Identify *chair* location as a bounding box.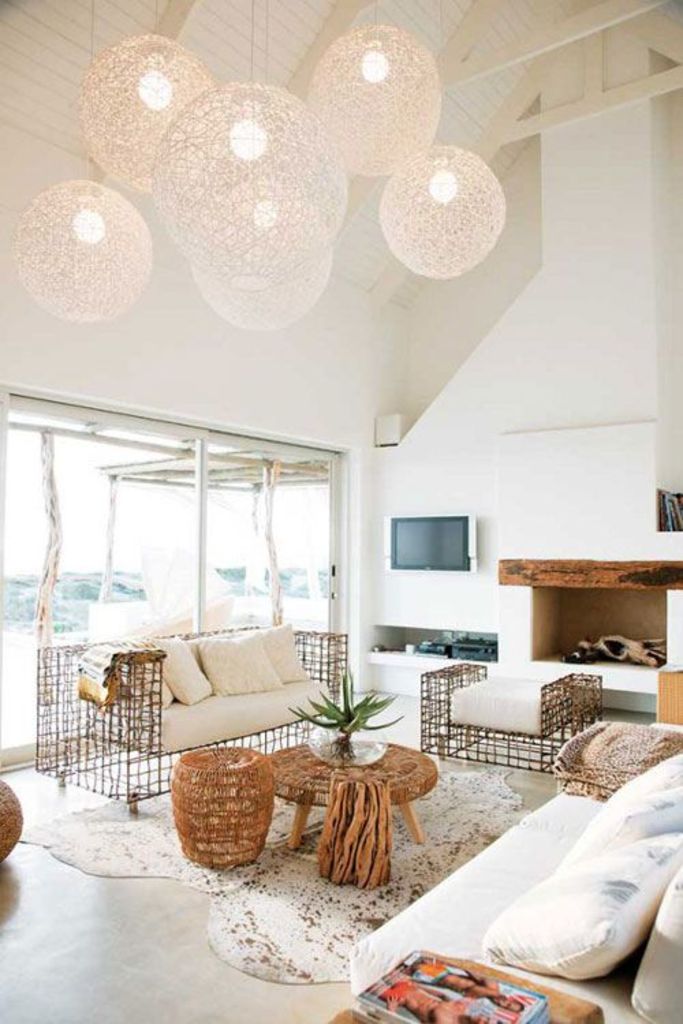
rect(415, 655, 605, 774).
